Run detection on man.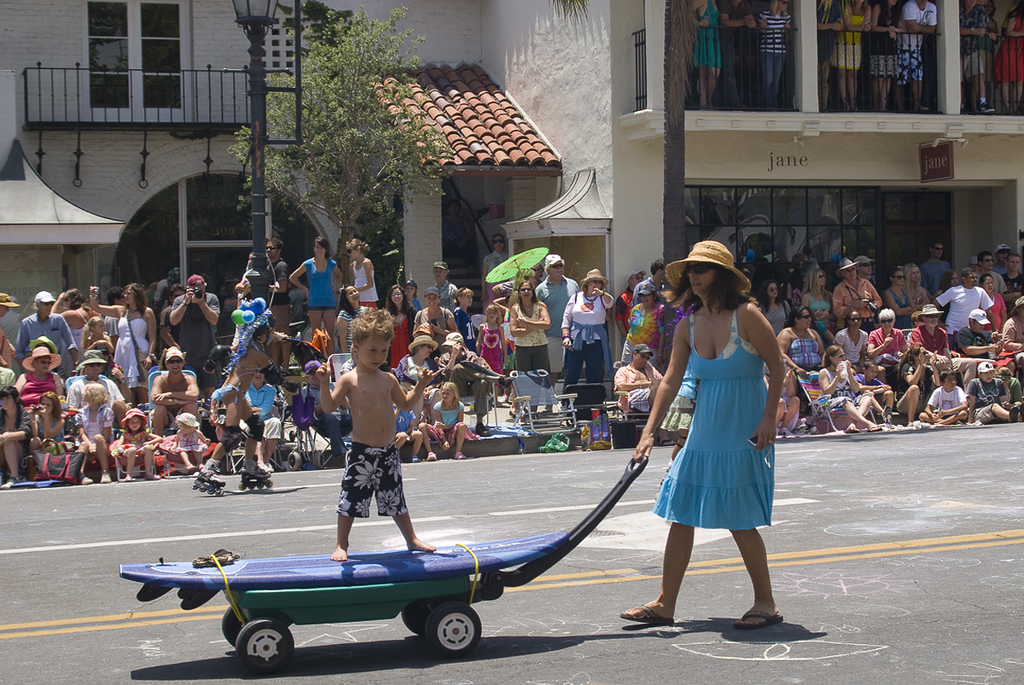
Result: {"left": 61, "top": 348, "right": 130, "bottom": 425}.
